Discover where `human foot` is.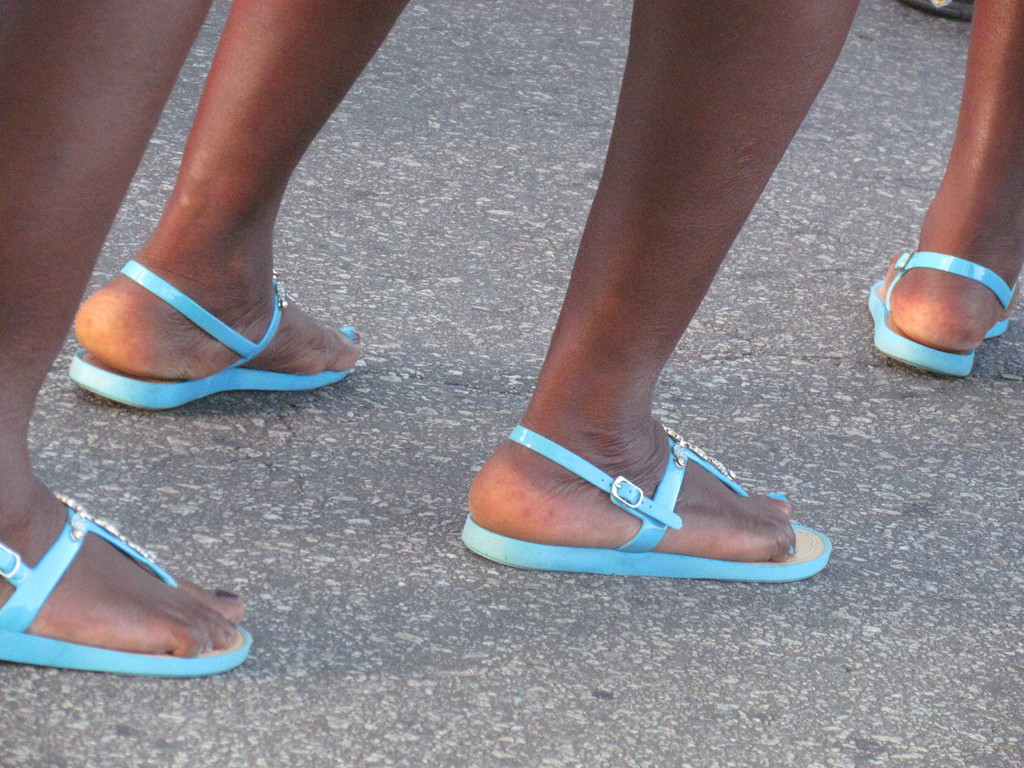
Discovered at <region>463, 406, 817, 591</region>.
